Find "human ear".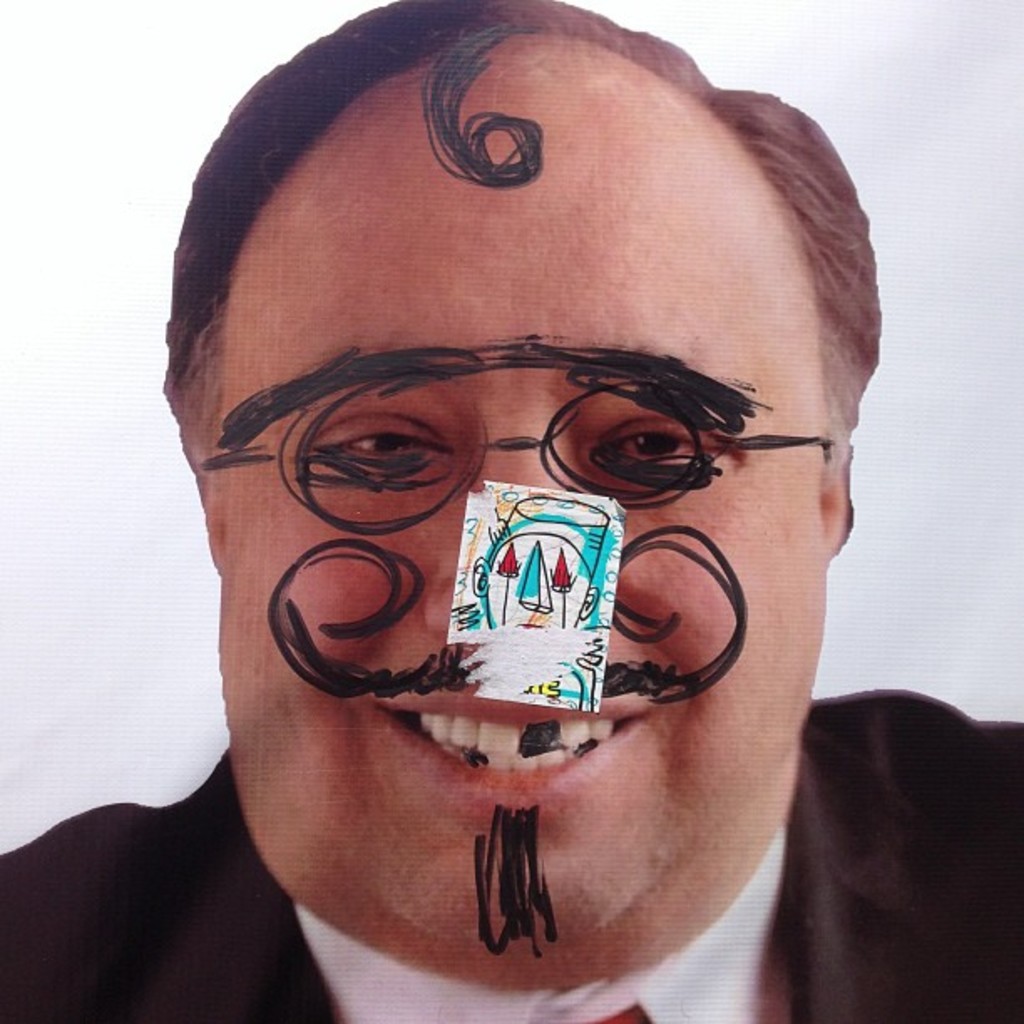
region(822, 452, 857, 556).
